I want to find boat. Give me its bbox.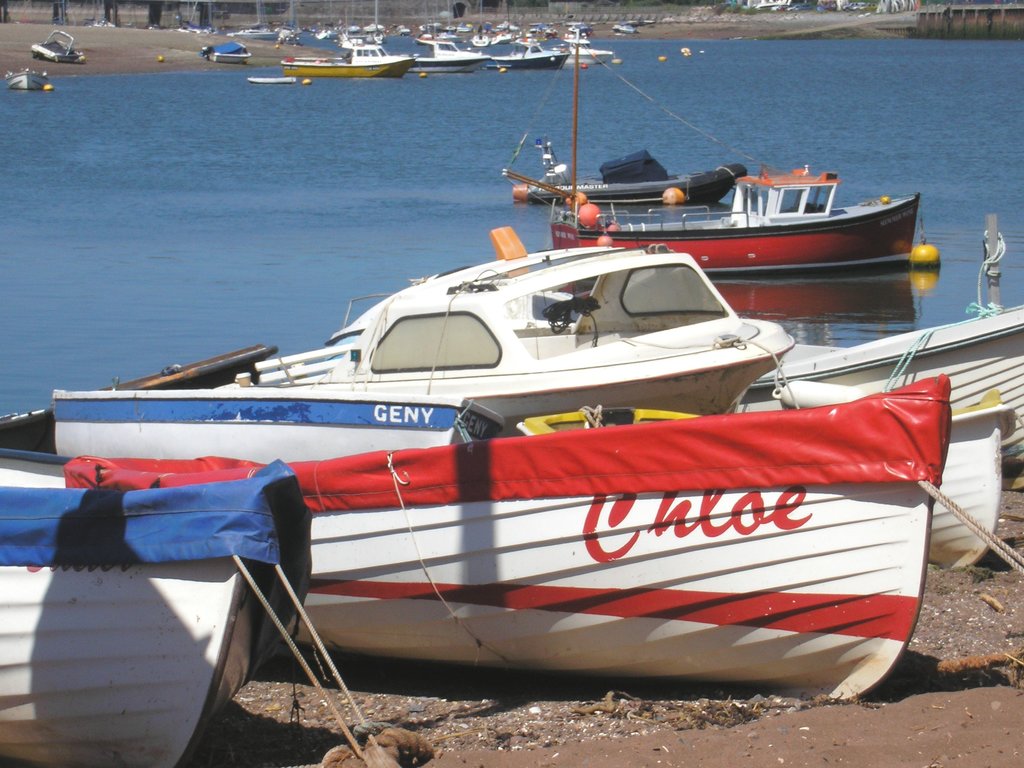
bbox(7, 72, 45, 86).
